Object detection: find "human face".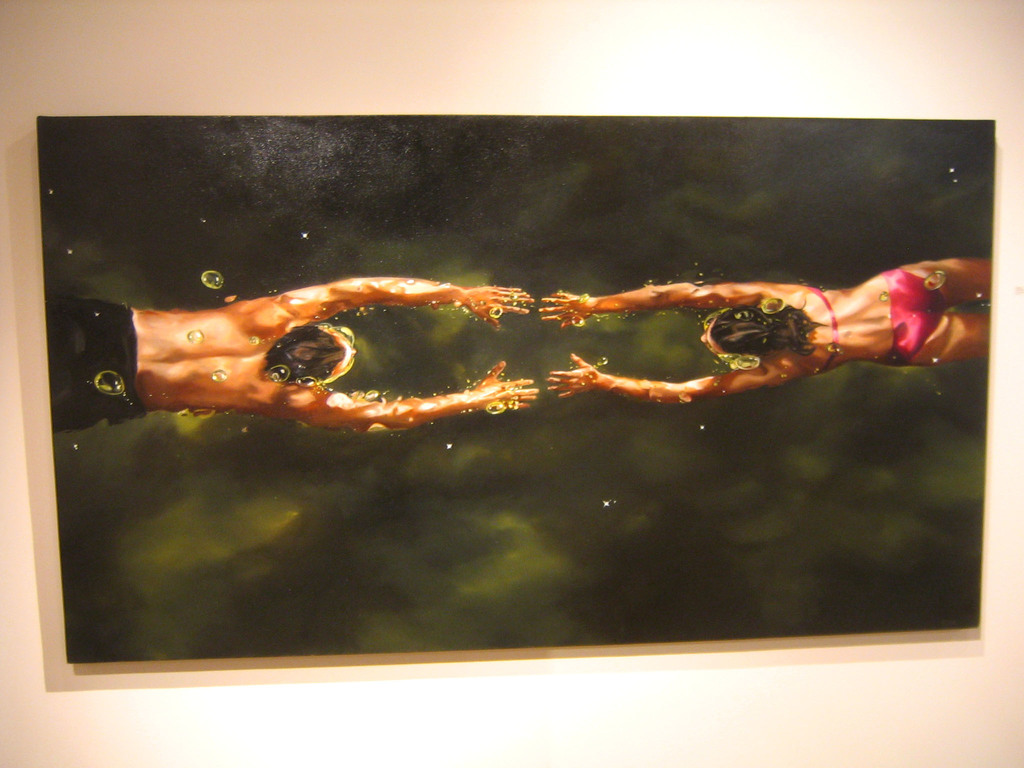
[x1=701, y1=316, x2=726, y2=358].
